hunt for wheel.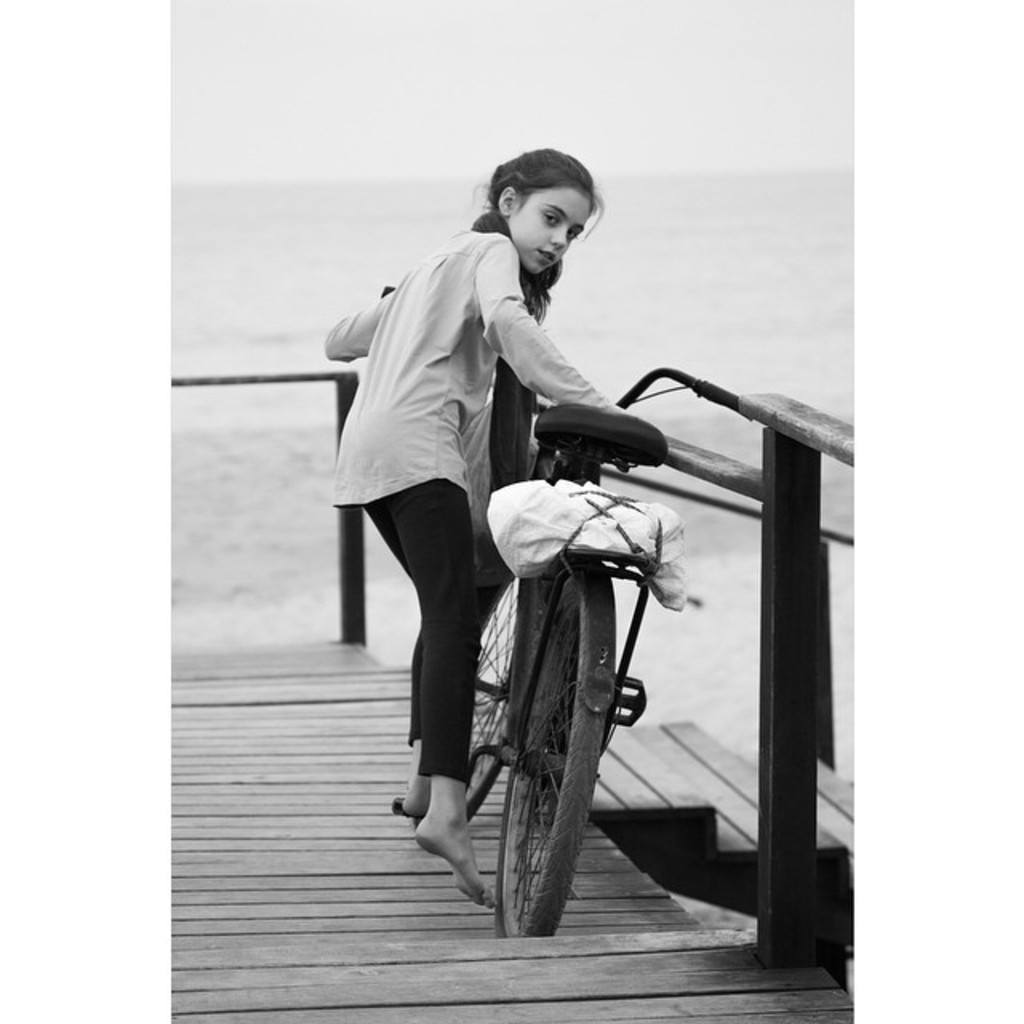
Hunted down at box=[464, 570, 520, 819].
